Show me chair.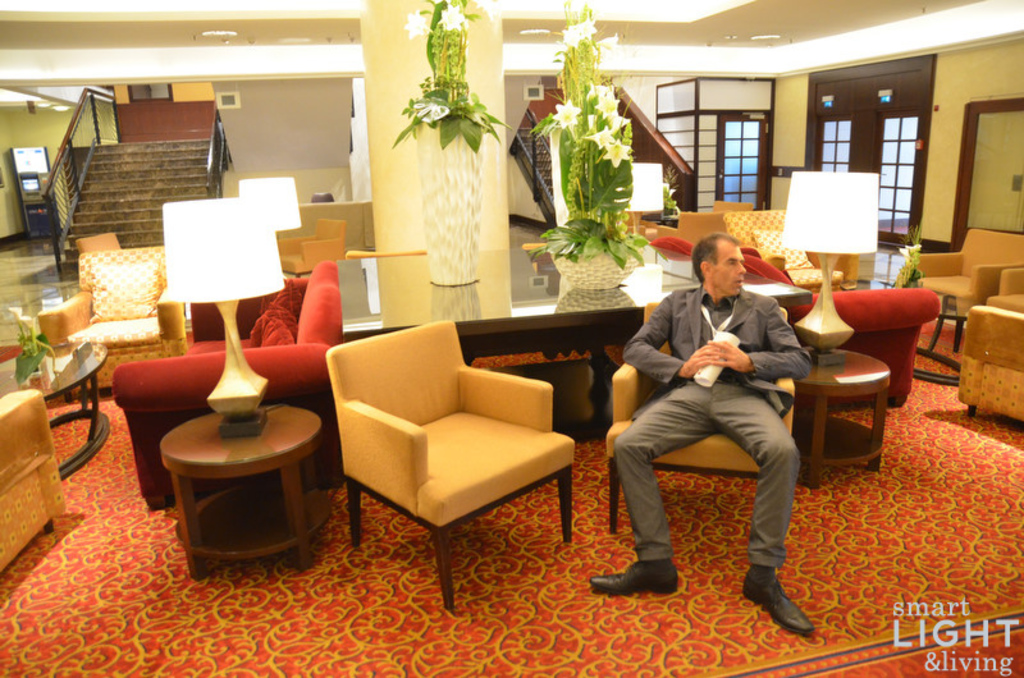
chair is here: crop(716, 200, 755, 215).
